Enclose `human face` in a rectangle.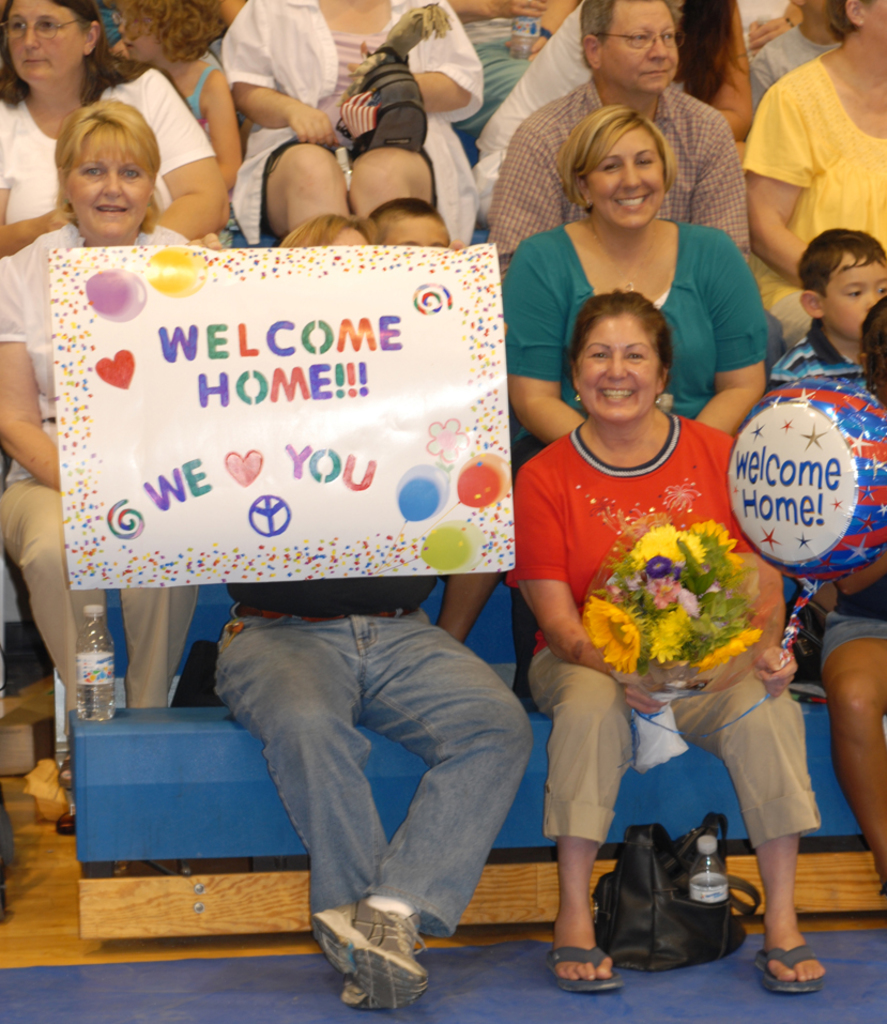
<box>823,246,886,337</box>.
